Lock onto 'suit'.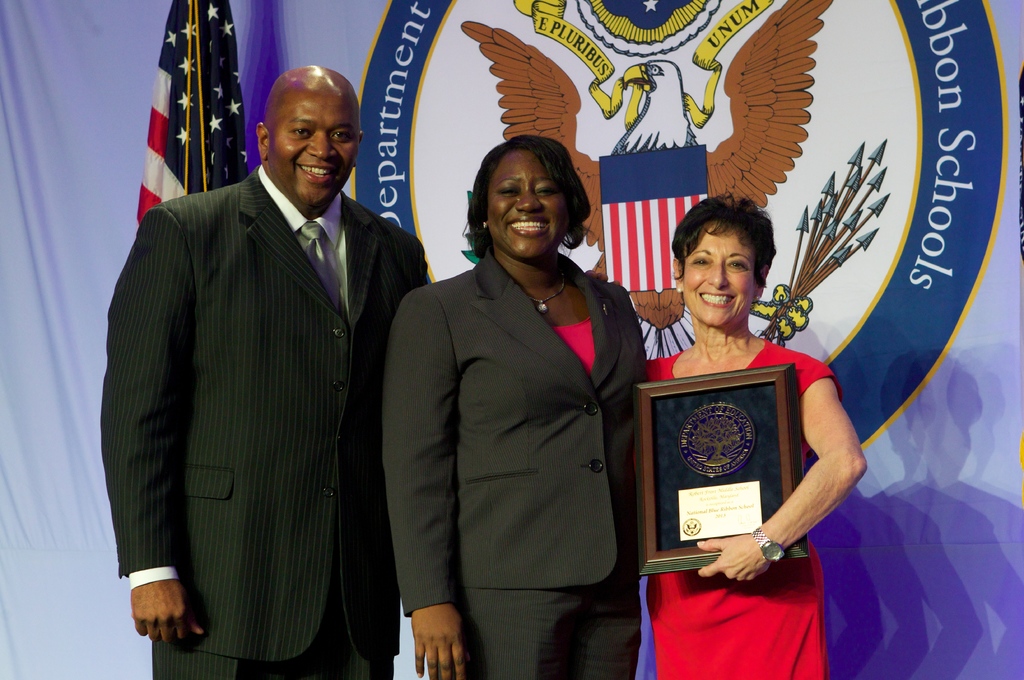
Locked: (left=101, top=166, right=430, bottom=679).
